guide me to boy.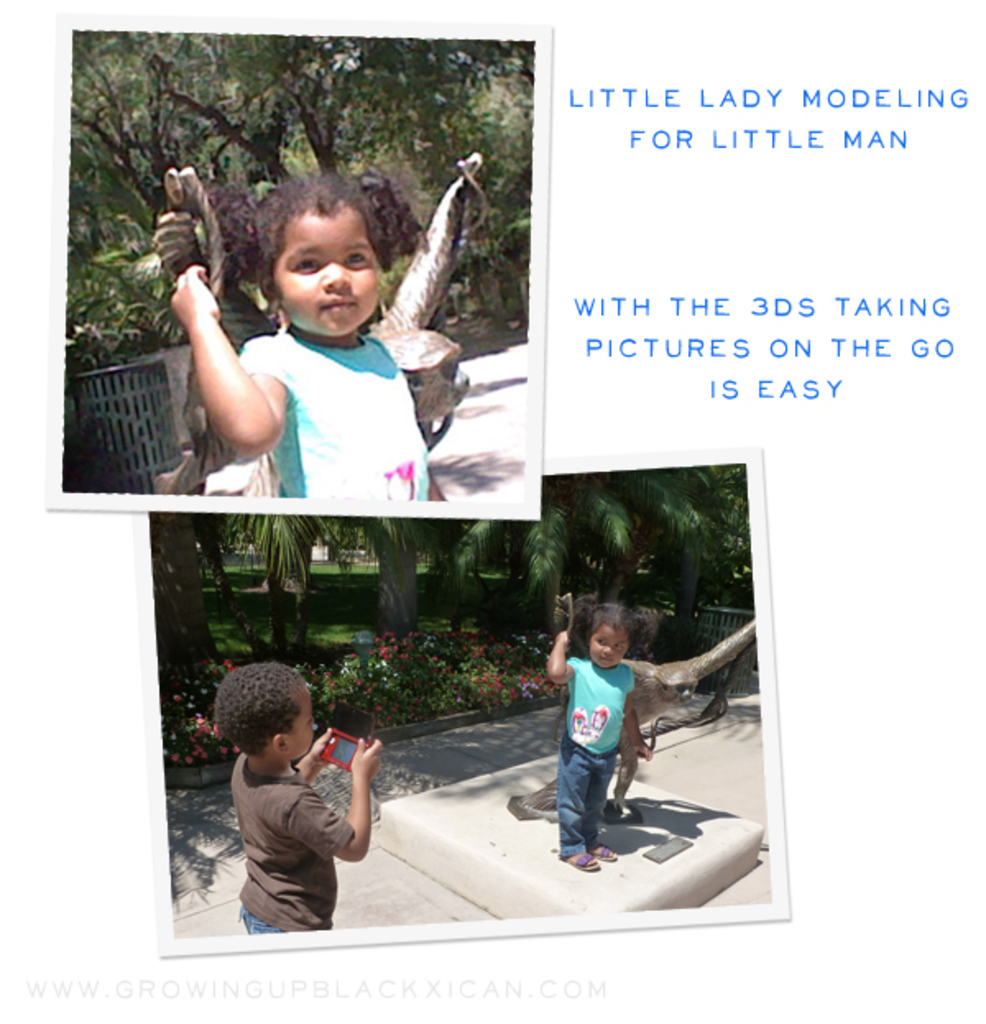
Guidance: select_region(209, 654, 388, 925).
